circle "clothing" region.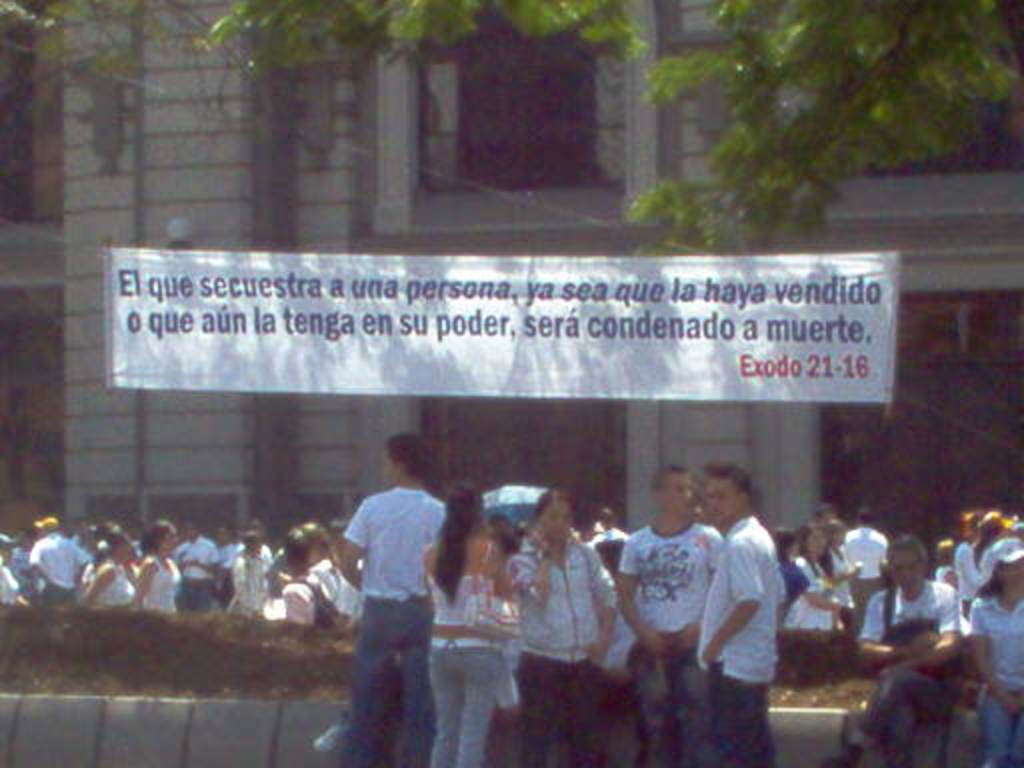
Region: [334,446,460,742].
